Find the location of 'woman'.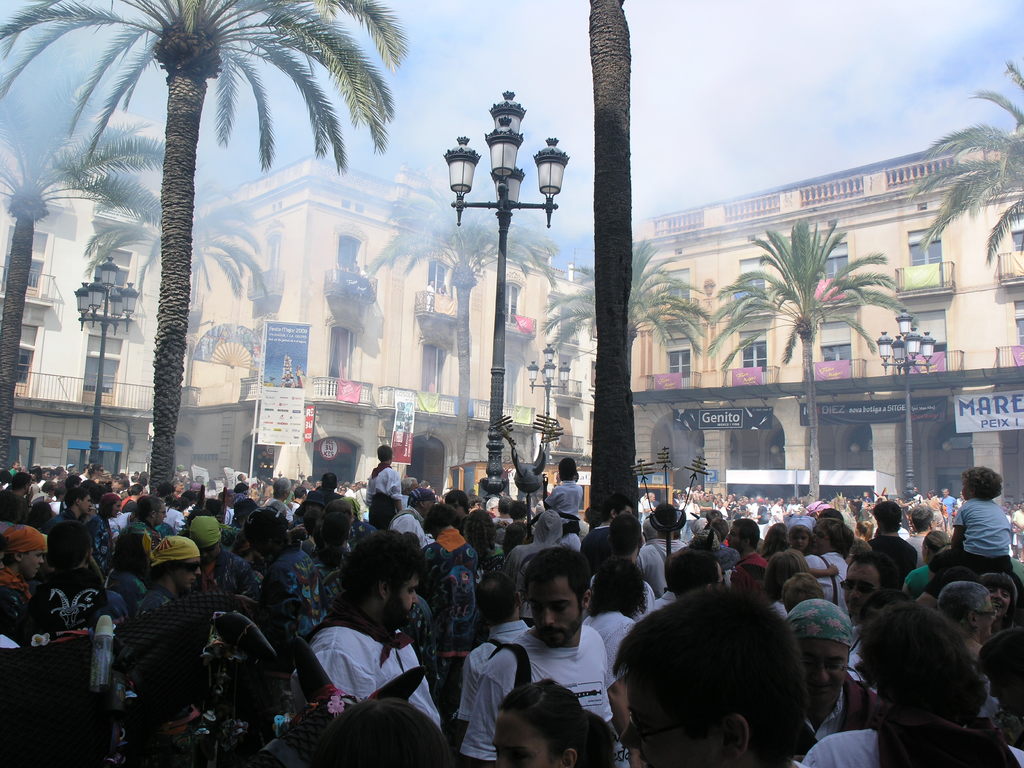
Location: select_region(895, 531, 948, 599).
